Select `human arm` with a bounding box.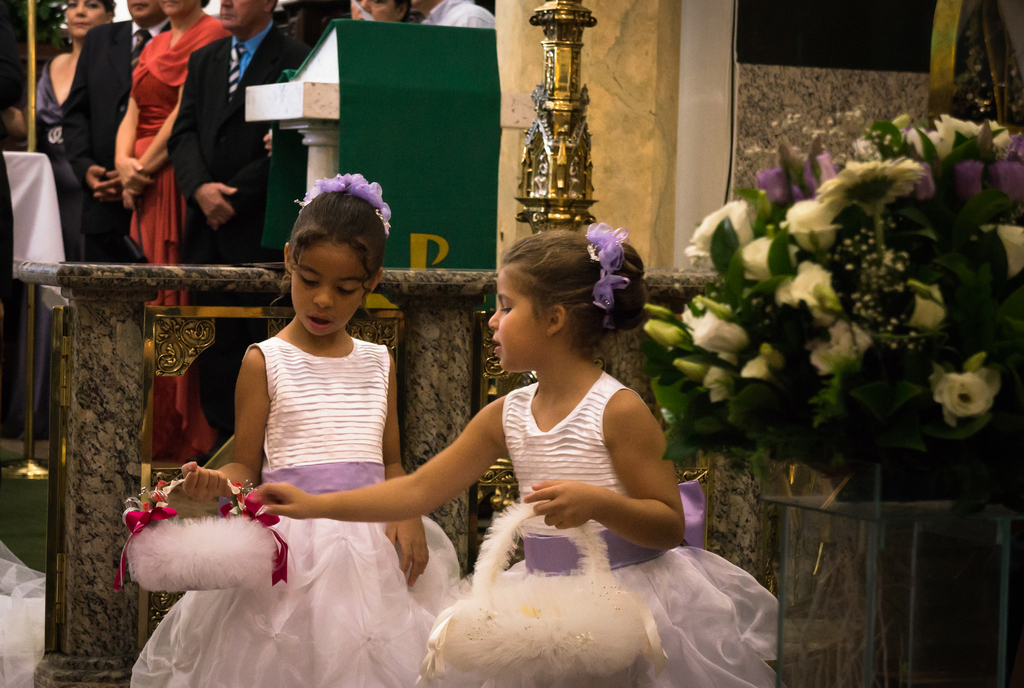
{"x1": 85, "y1": 146, "x2": 115, "y2": 205}.
